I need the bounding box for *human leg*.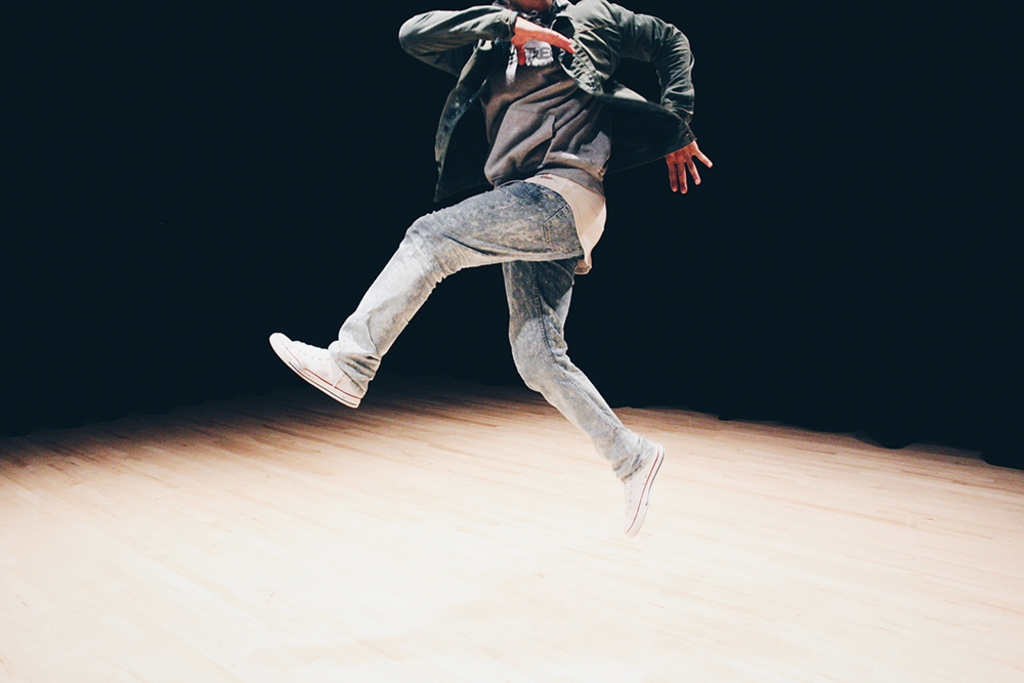
Here it is: (left=264, top=155, right=608, bottom=414).
